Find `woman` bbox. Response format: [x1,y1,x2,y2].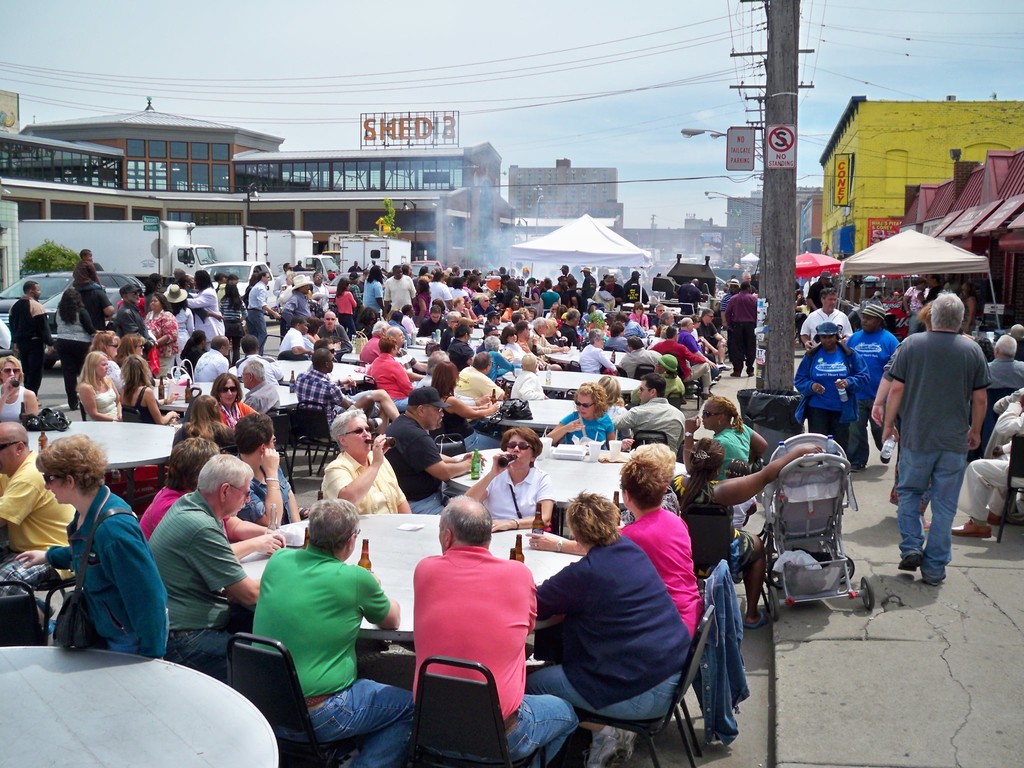
[185,267,232,349].
